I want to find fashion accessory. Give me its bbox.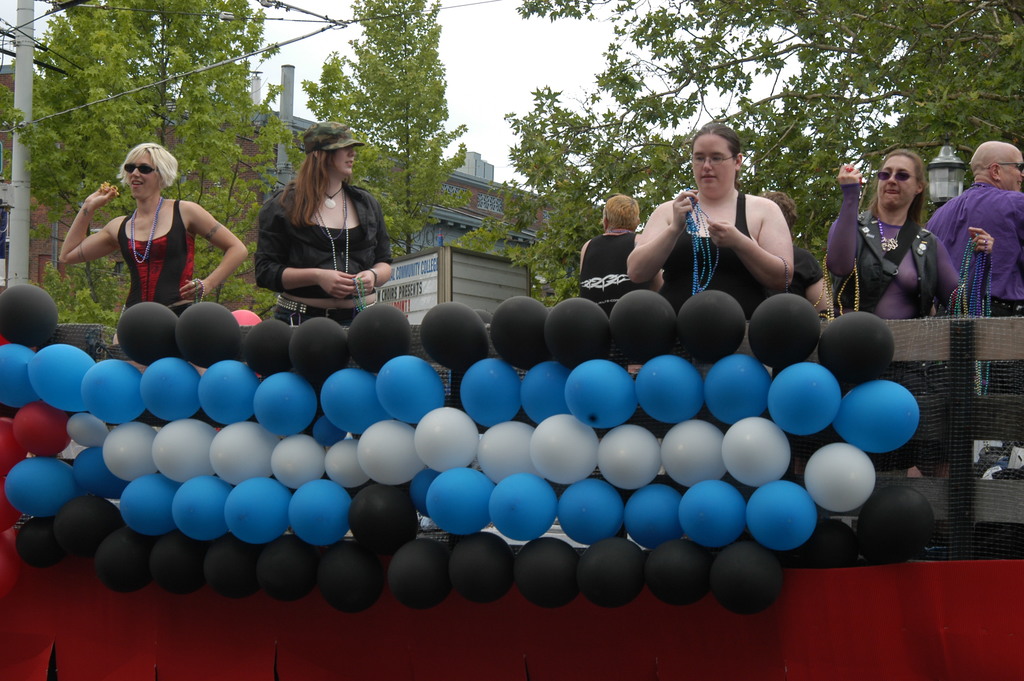
(x1=312, y1=192, x2=346, y2=241).
